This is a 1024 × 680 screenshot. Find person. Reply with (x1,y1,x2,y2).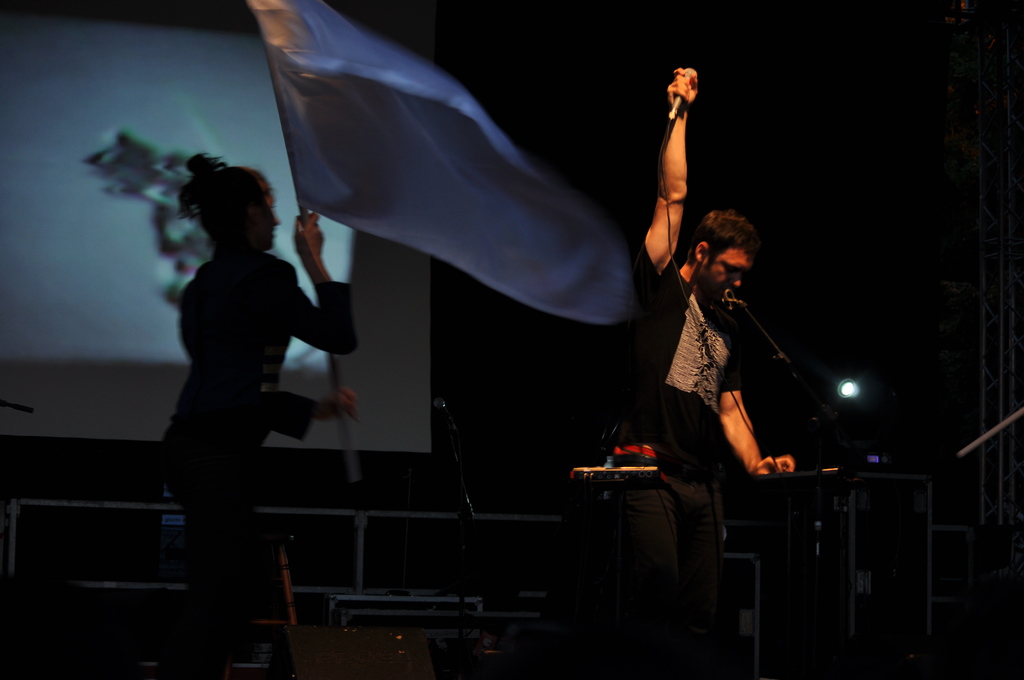
(153,145,360,679).
